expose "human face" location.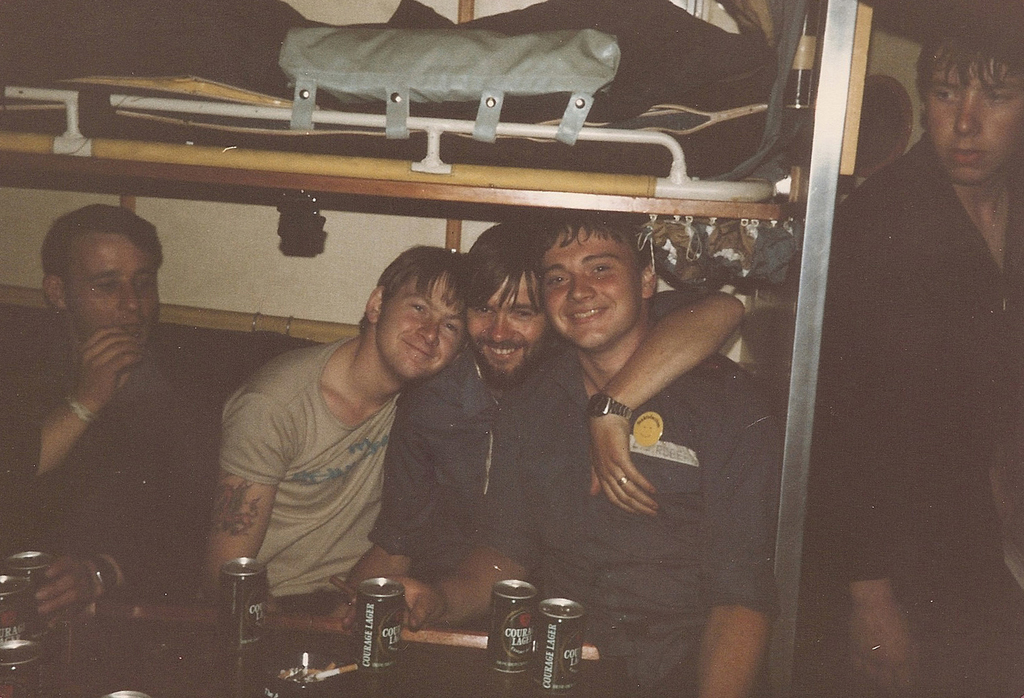
Exposed at locate(542, 223, 641, 349).
